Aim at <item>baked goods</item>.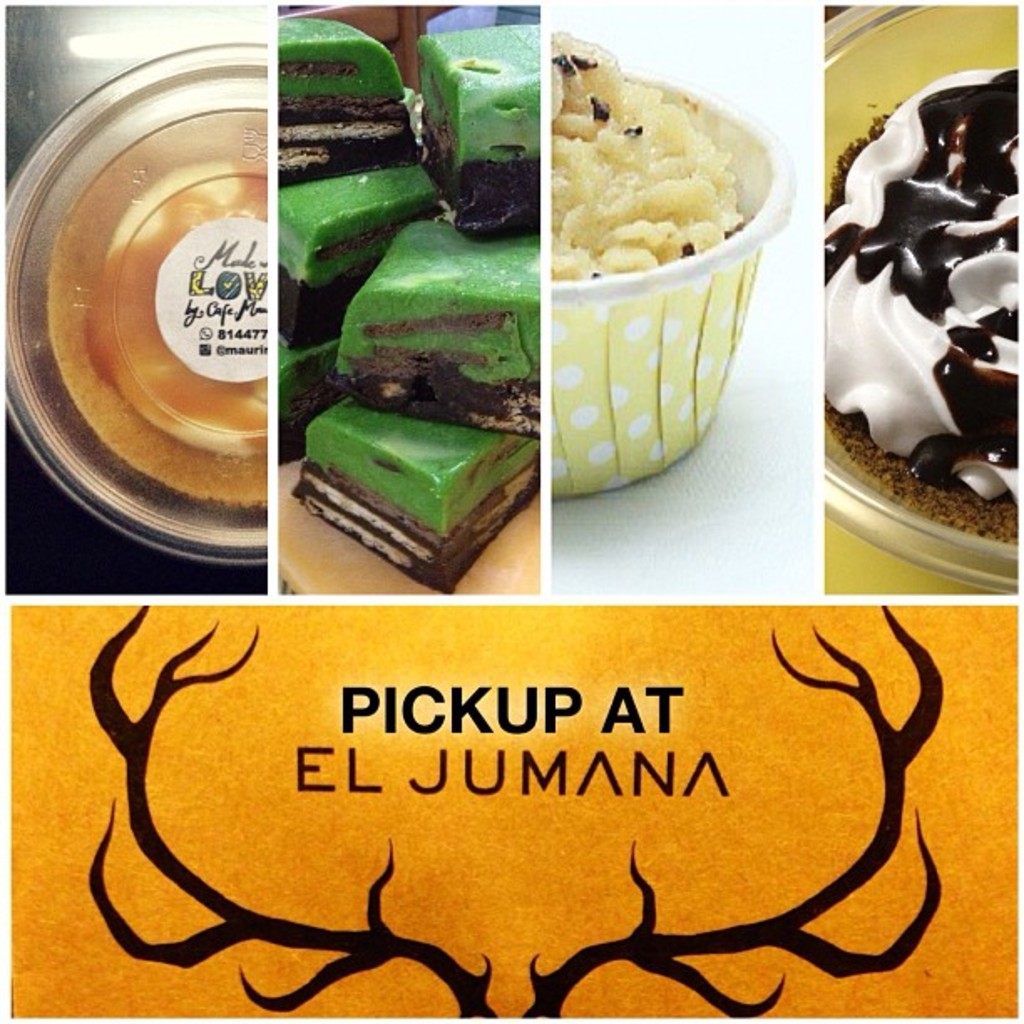
Aimed at (827, 54, 1022, 550).
